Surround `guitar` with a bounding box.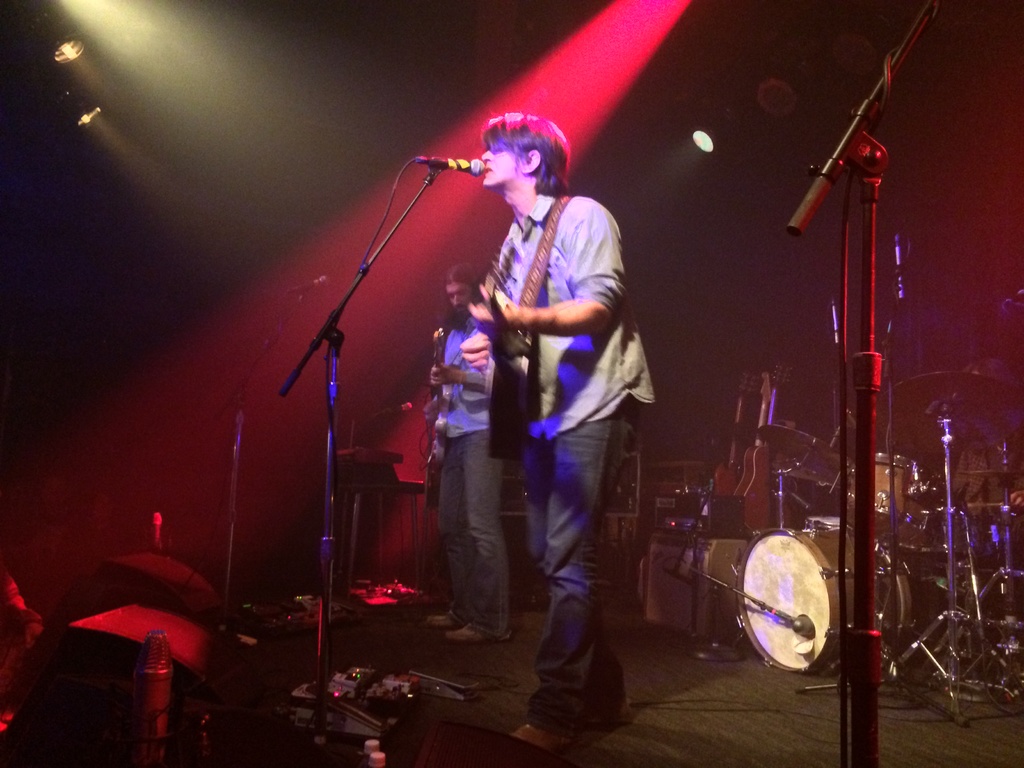
(left=415, top=331, right=448, bottom=506).
